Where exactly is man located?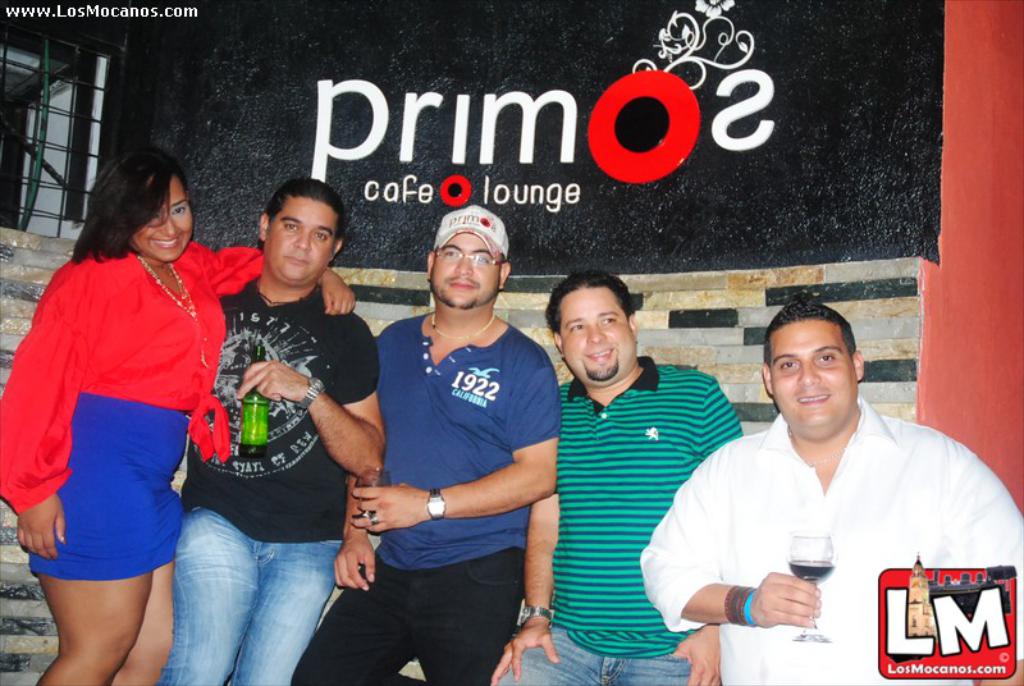
Its bounding box is [287,202,562,685].
